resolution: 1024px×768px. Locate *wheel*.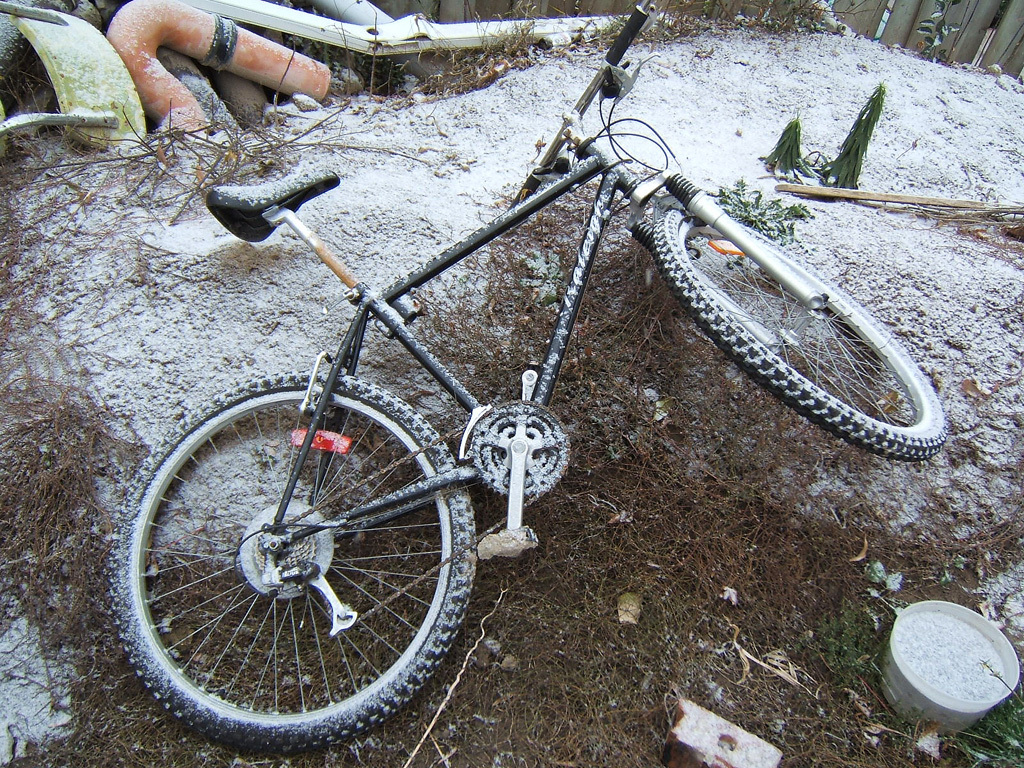
110, 374, 475, 732.
